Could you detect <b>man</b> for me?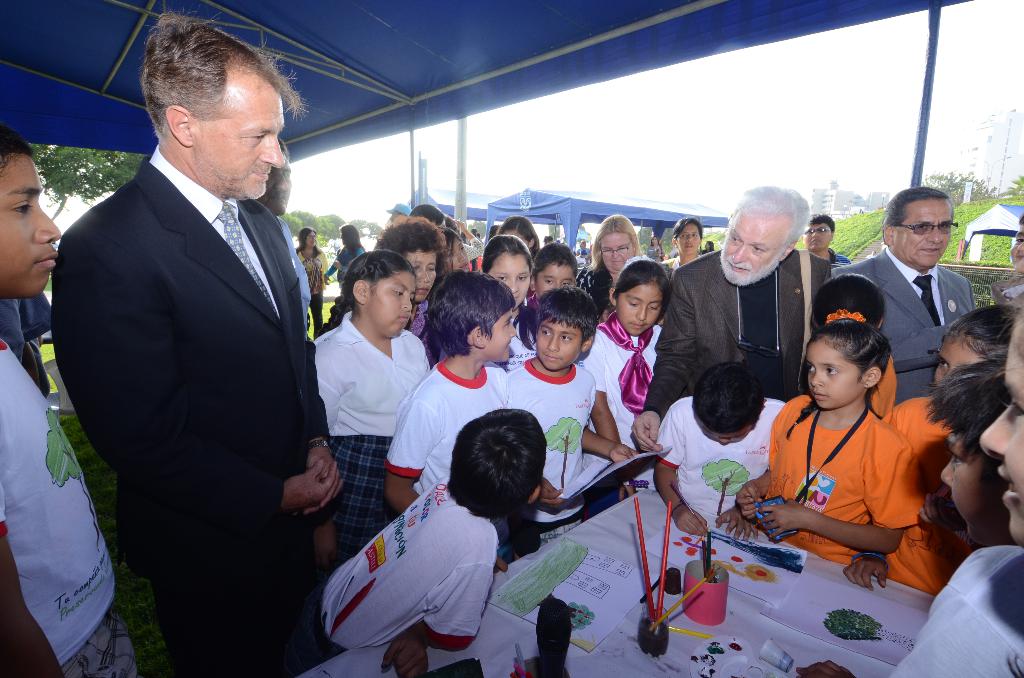
Detection result: bbox=(627, 184, 826, 452).
